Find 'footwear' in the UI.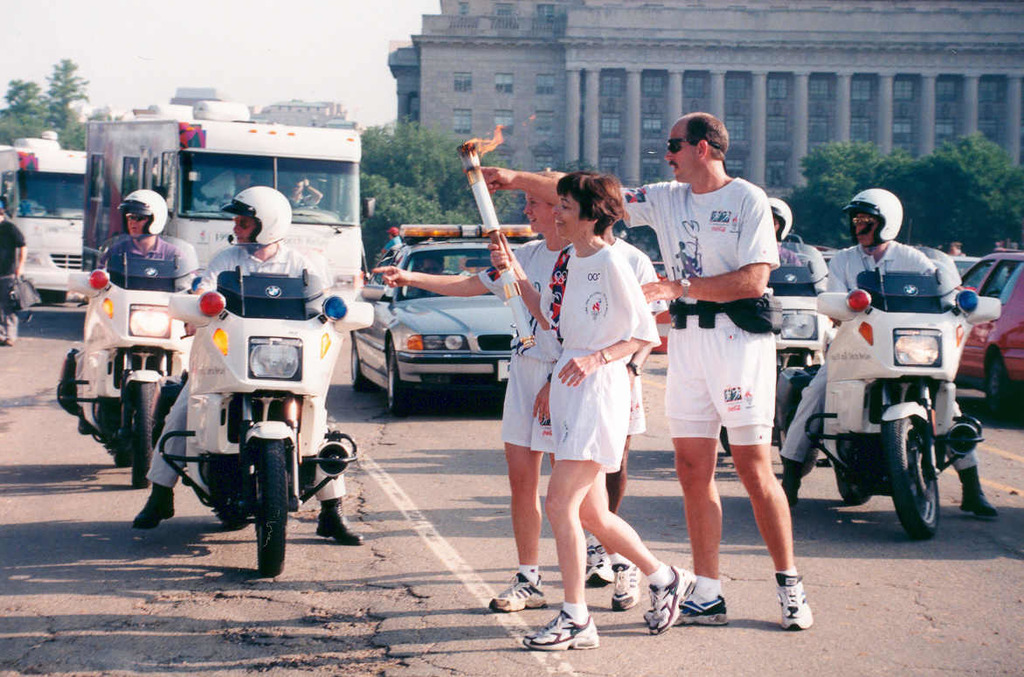
UI element at {"left": 641, "top": 577, "right": 726, "bottom": 626}.
